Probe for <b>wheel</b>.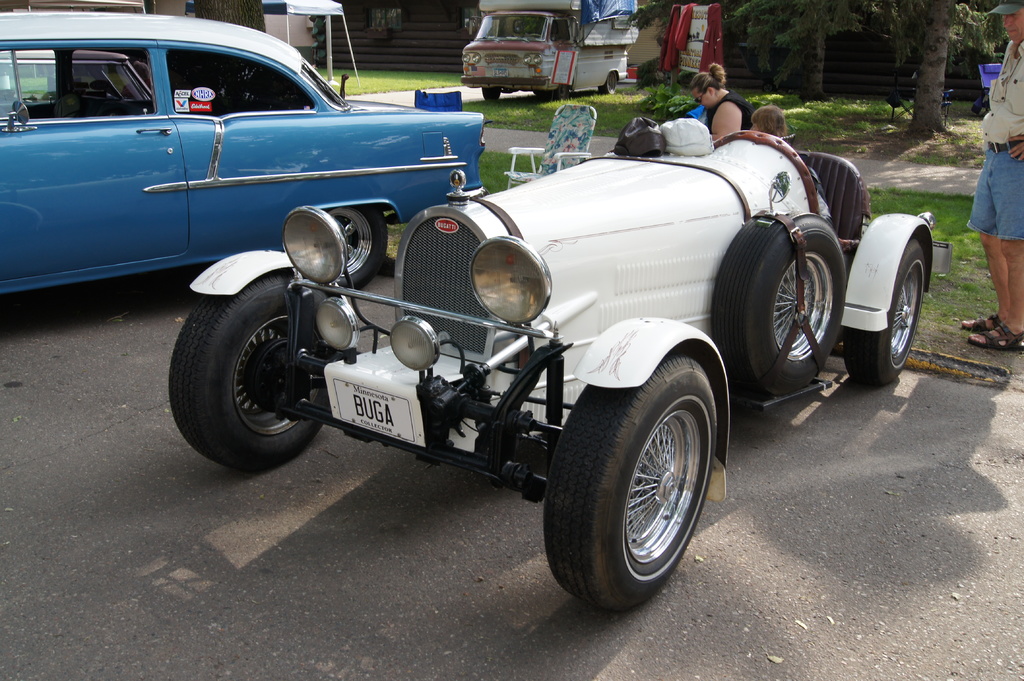
Probe result: Rect(845, 229, 930, 396).
